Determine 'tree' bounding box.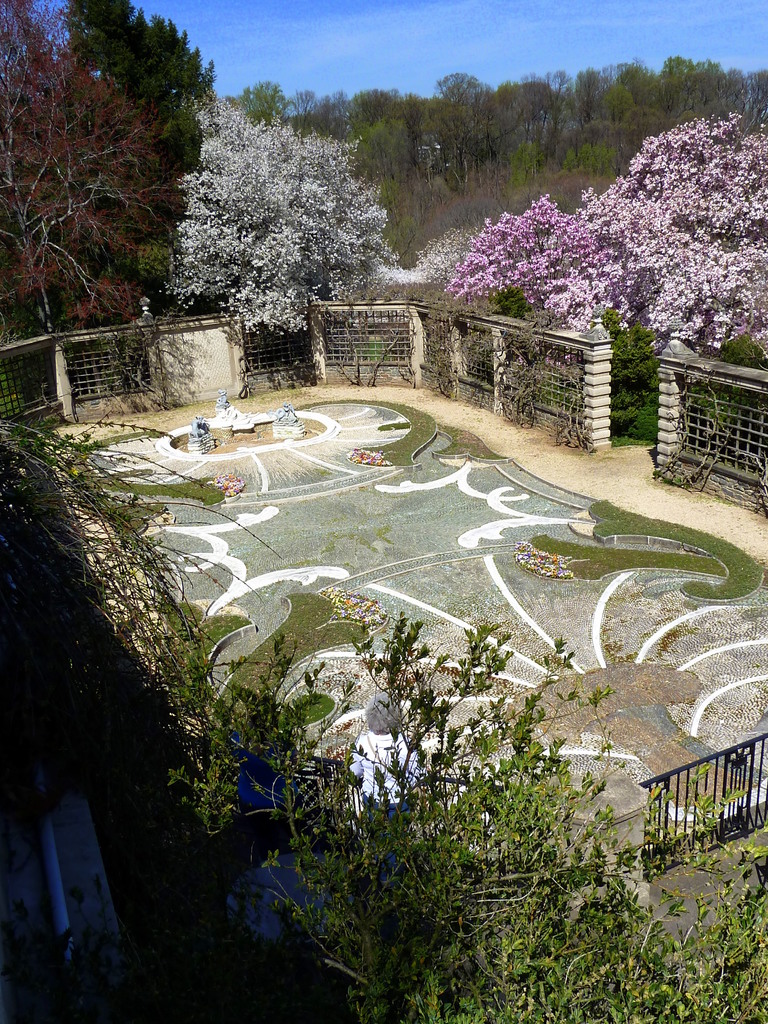
Determined: 151 74 402 369.
